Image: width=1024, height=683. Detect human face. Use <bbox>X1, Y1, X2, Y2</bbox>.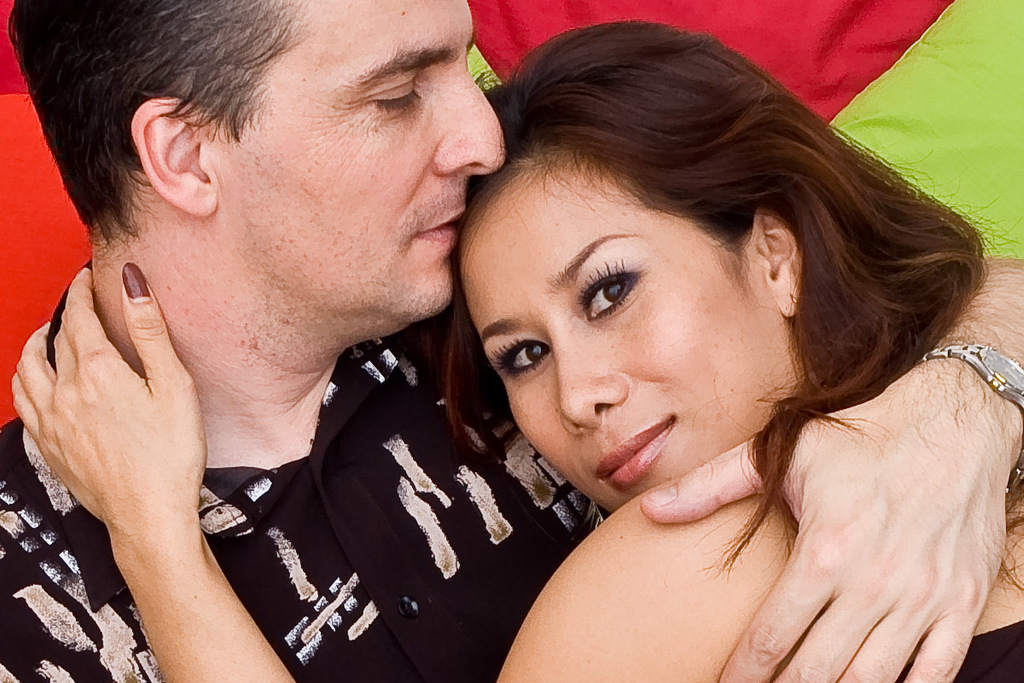
<bbox>452, 155, 794, 516</bbox>.
